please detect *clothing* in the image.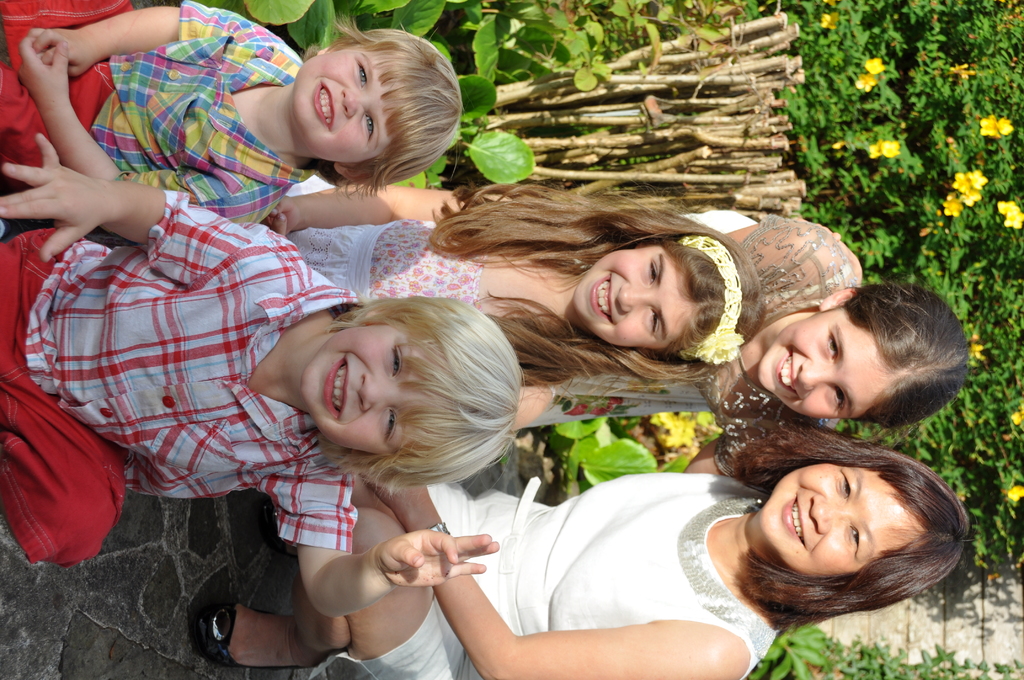
(0,190,357,572).
